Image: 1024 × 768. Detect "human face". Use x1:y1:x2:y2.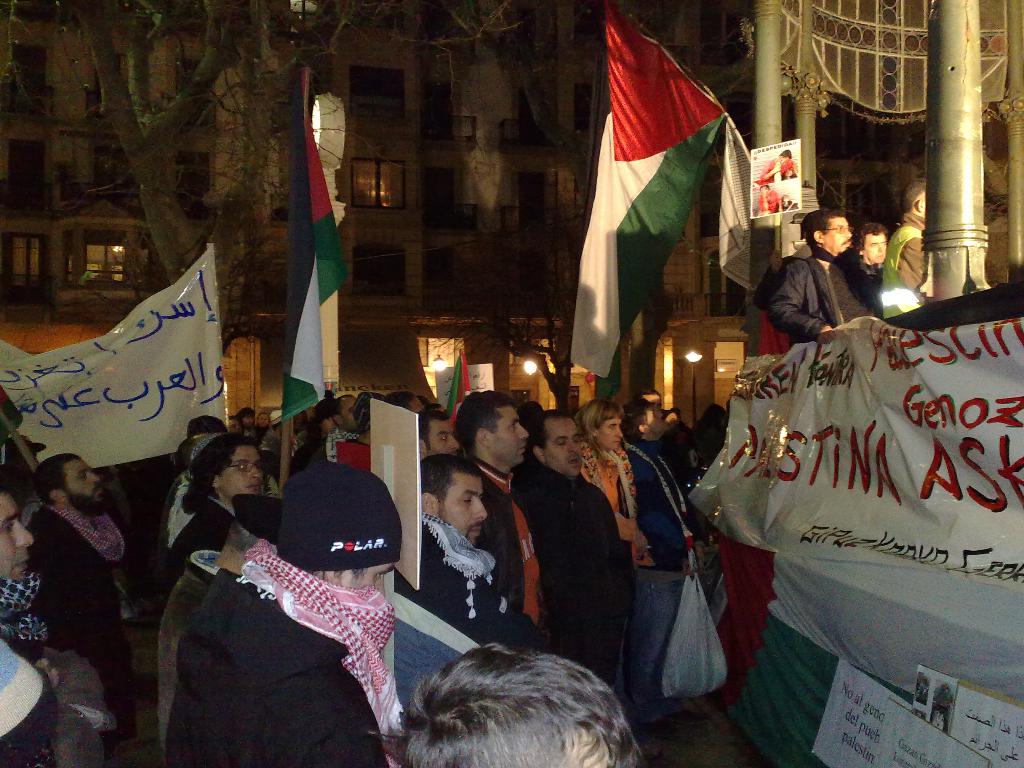
67:460:107:501.
